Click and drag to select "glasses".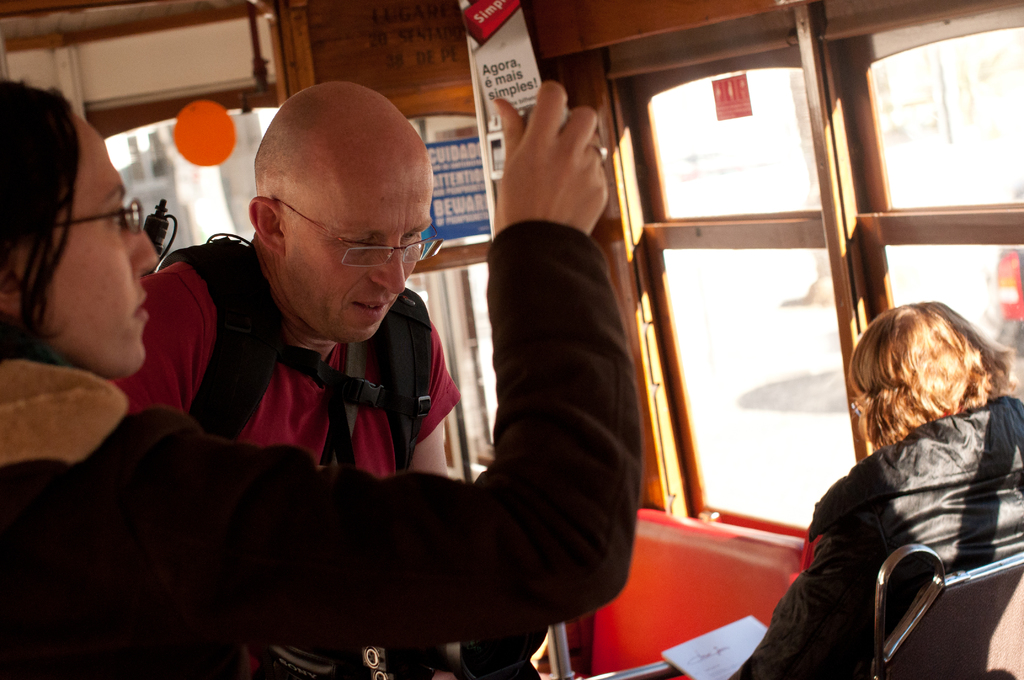
Selection: (left=246, top=184, right=424, bottom=262).
